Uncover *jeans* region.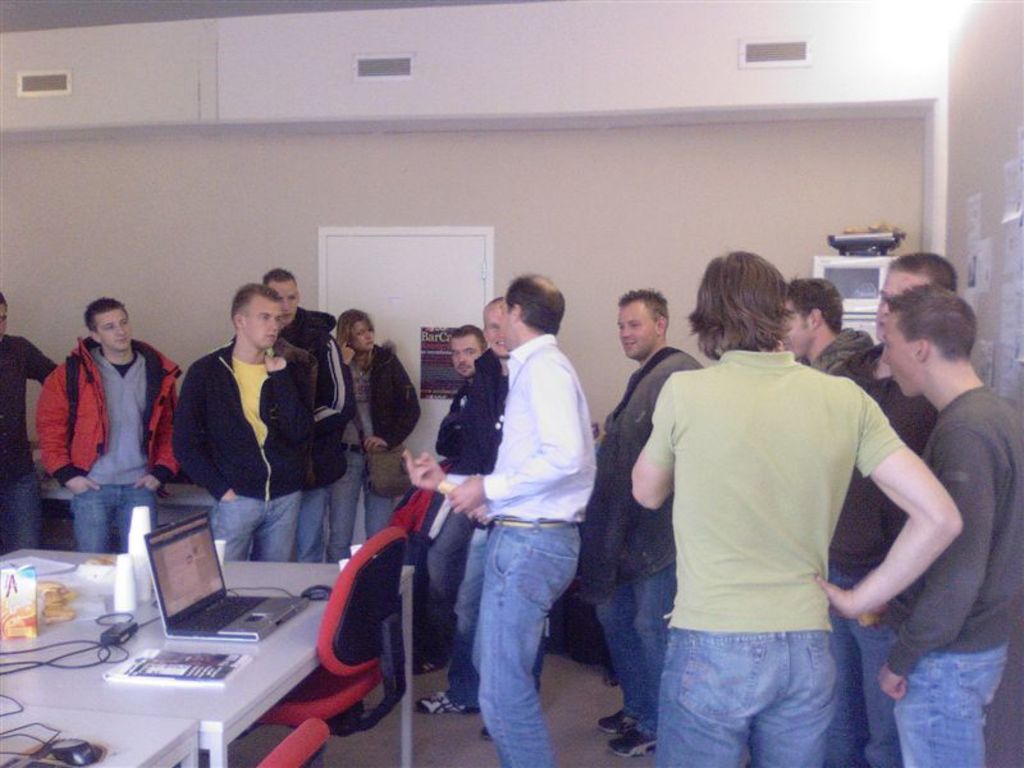
Uncovered: <bbox>828, 567, 902, 767</bbox>.
